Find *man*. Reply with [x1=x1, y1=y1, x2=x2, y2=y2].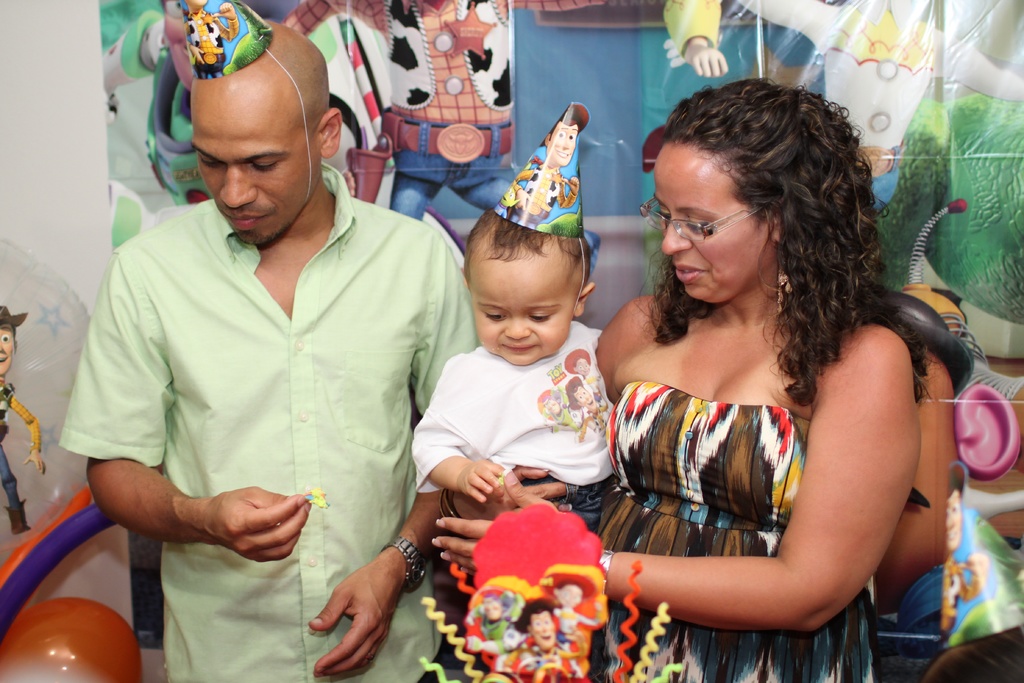
[x1=67, y1=31, x2=485, y2=667].
